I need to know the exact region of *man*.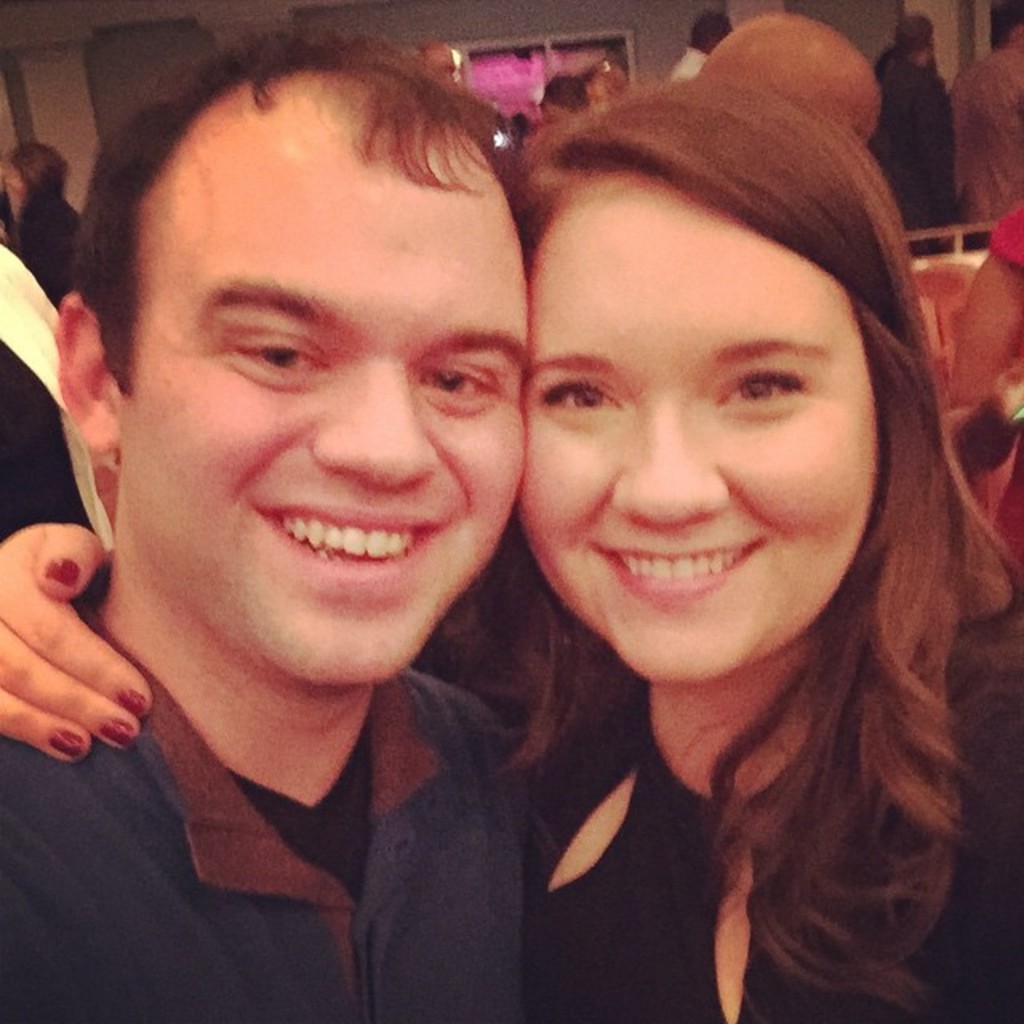
Region: (left=670, top=16, right=733, bottom=72).
